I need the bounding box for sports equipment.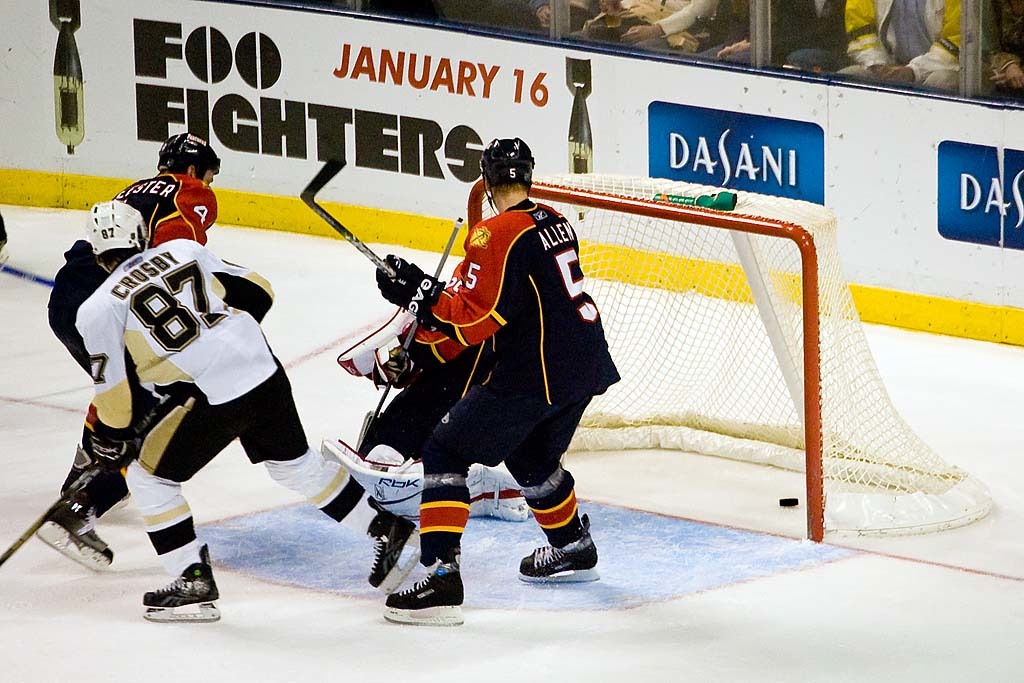
Here it is: <region>89, 419, 142, 478</region>.
